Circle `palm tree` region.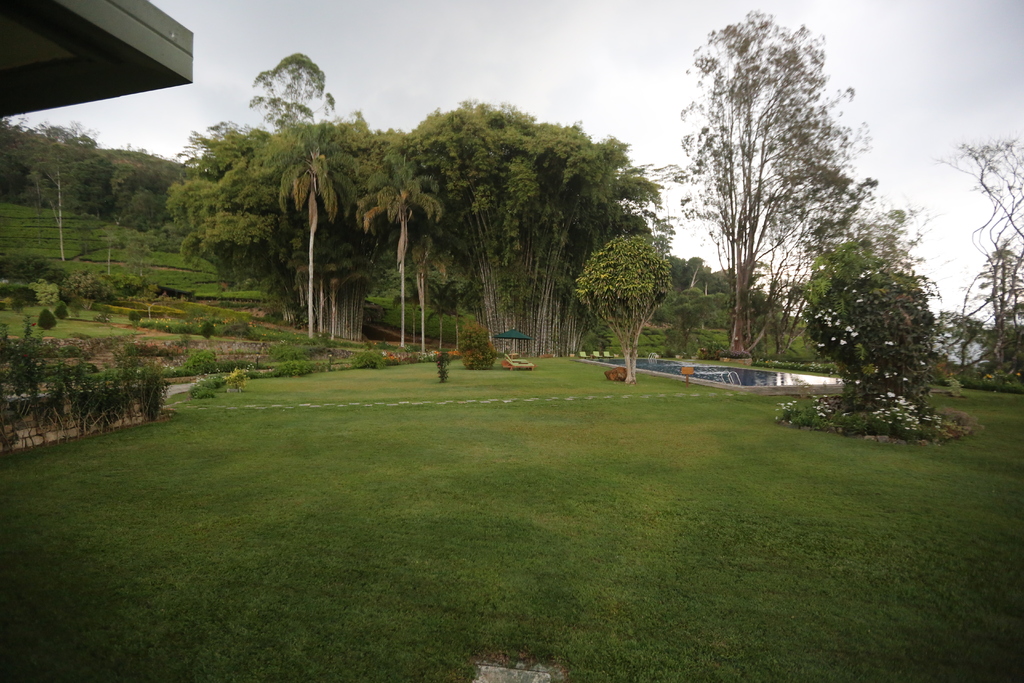
Region: (x1=180, y1=135, x2=271, y2=273).
